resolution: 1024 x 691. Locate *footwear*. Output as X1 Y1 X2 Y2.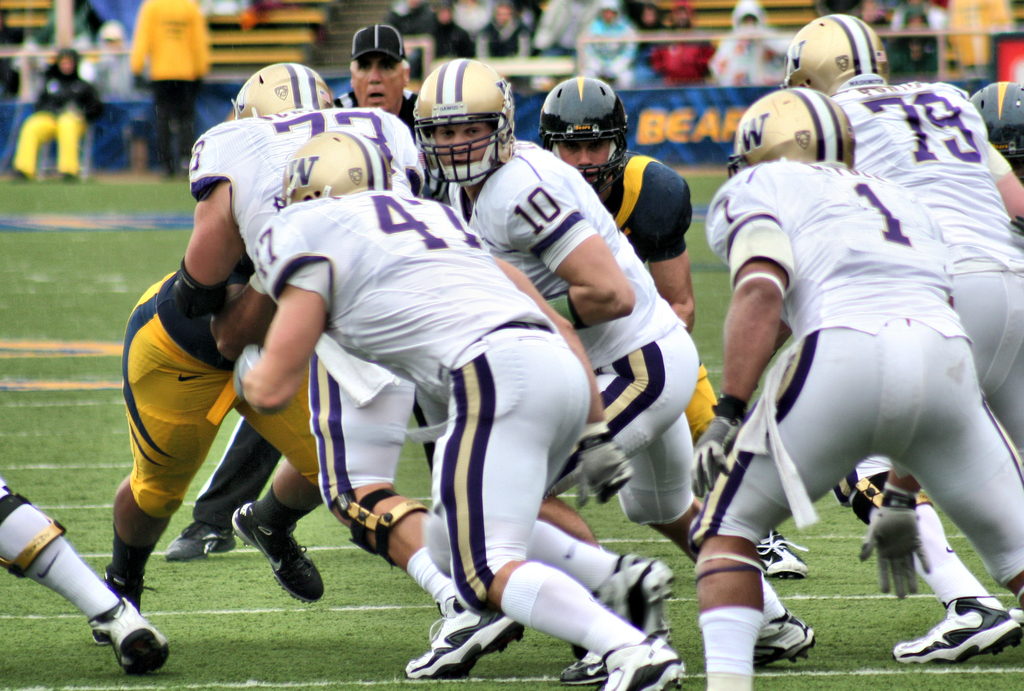
93 566 145 649.
